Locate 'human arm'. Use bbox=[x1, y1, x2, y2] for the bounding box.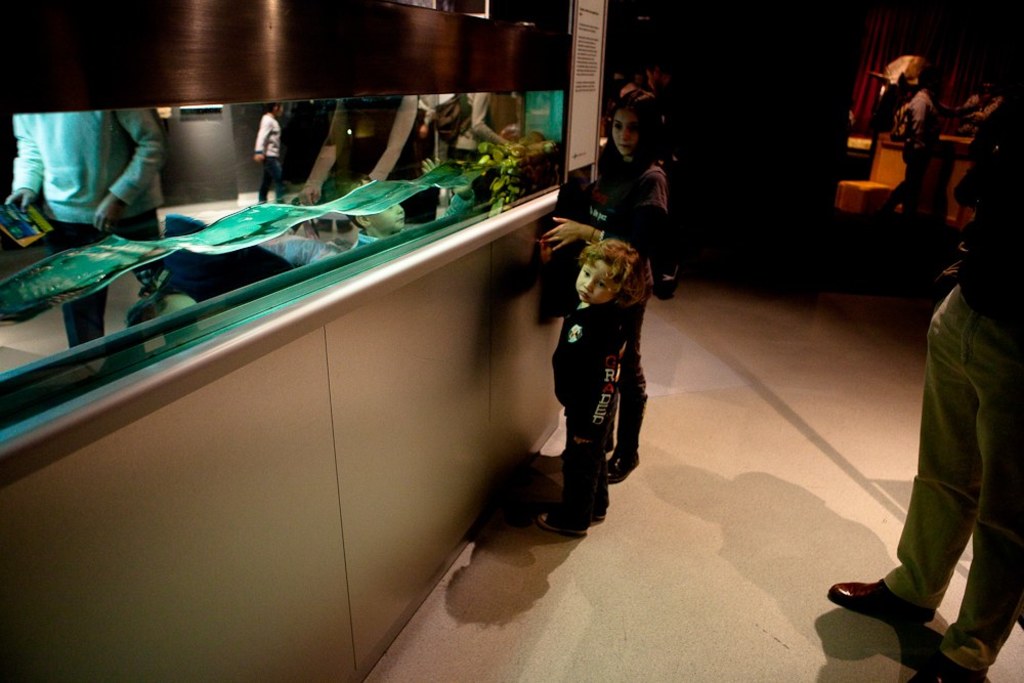
bbox=[907, 96, 927, 150].
